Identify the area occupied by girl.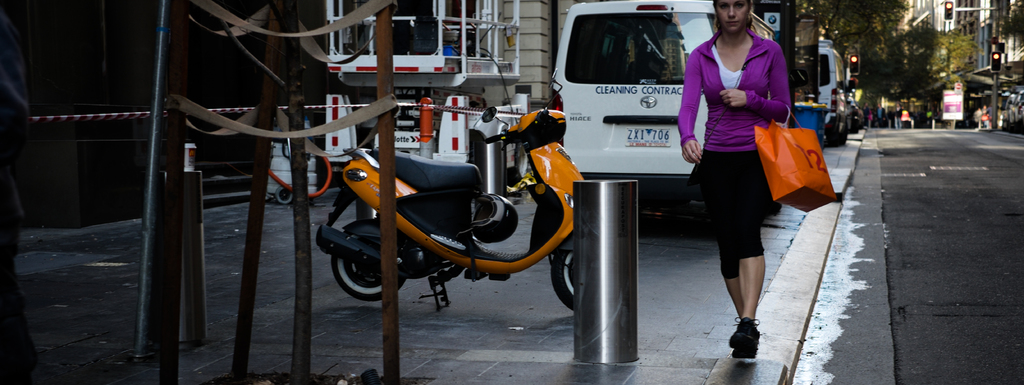
Area: detection(676, 0, 796, 365).
